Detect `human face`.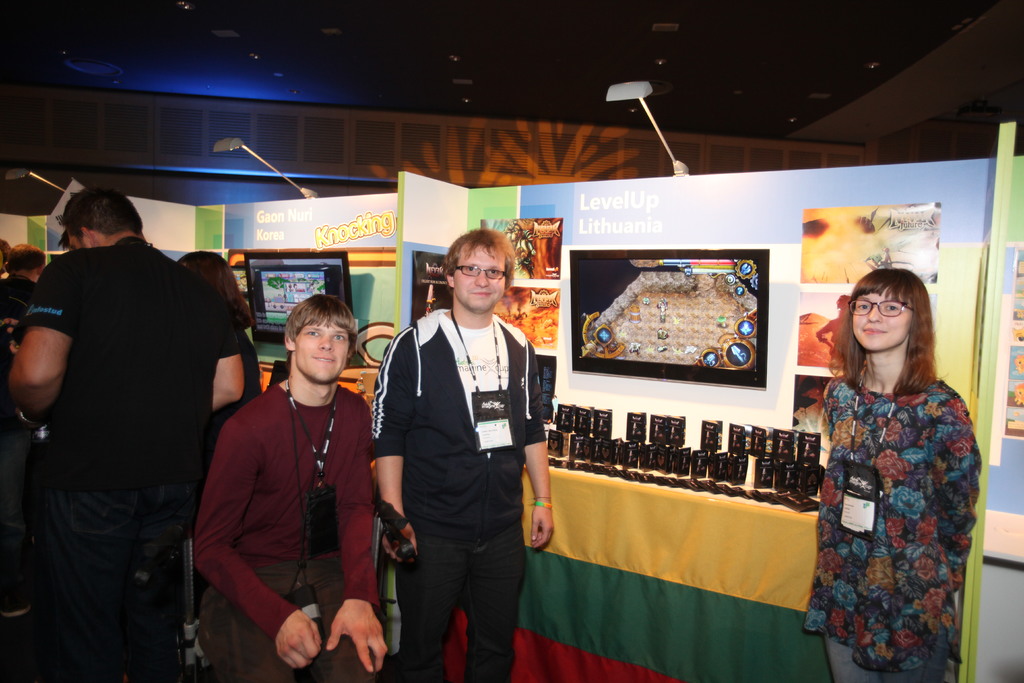
Detected at box=[455, 243, 505, 313].
